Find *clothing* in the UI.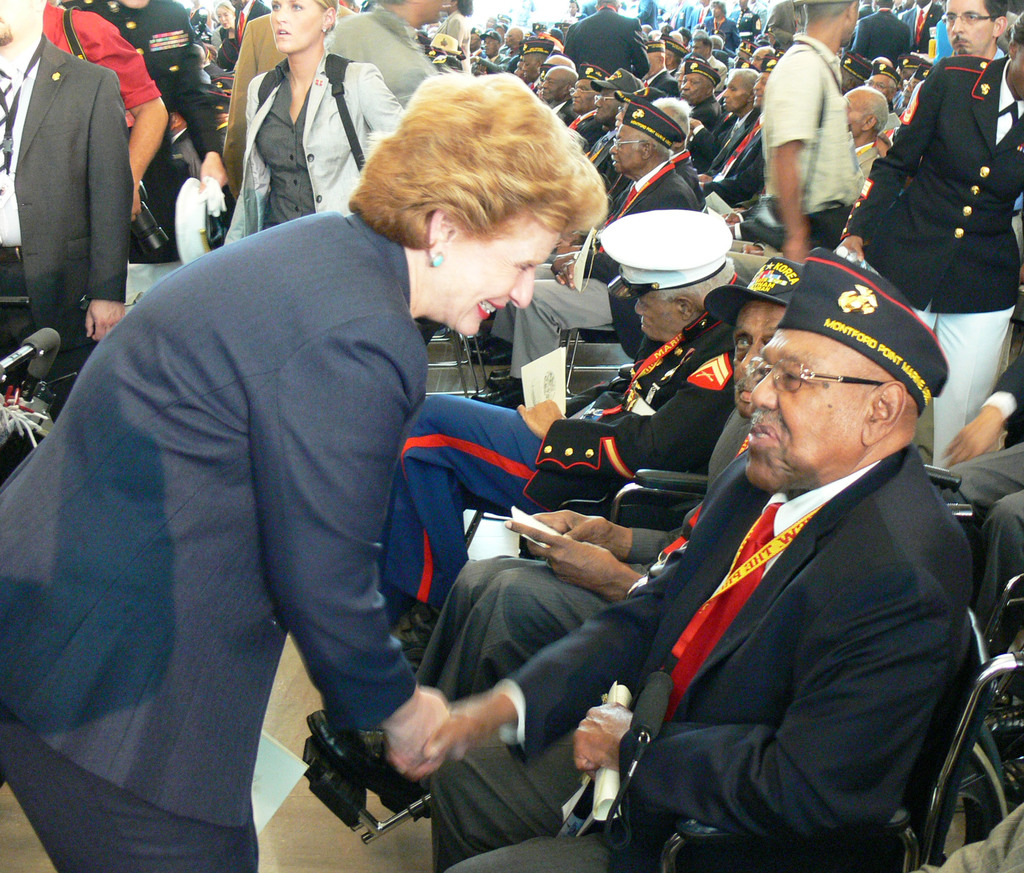
UI element at <bbox>850, 12, 902, 60</bbox>.
